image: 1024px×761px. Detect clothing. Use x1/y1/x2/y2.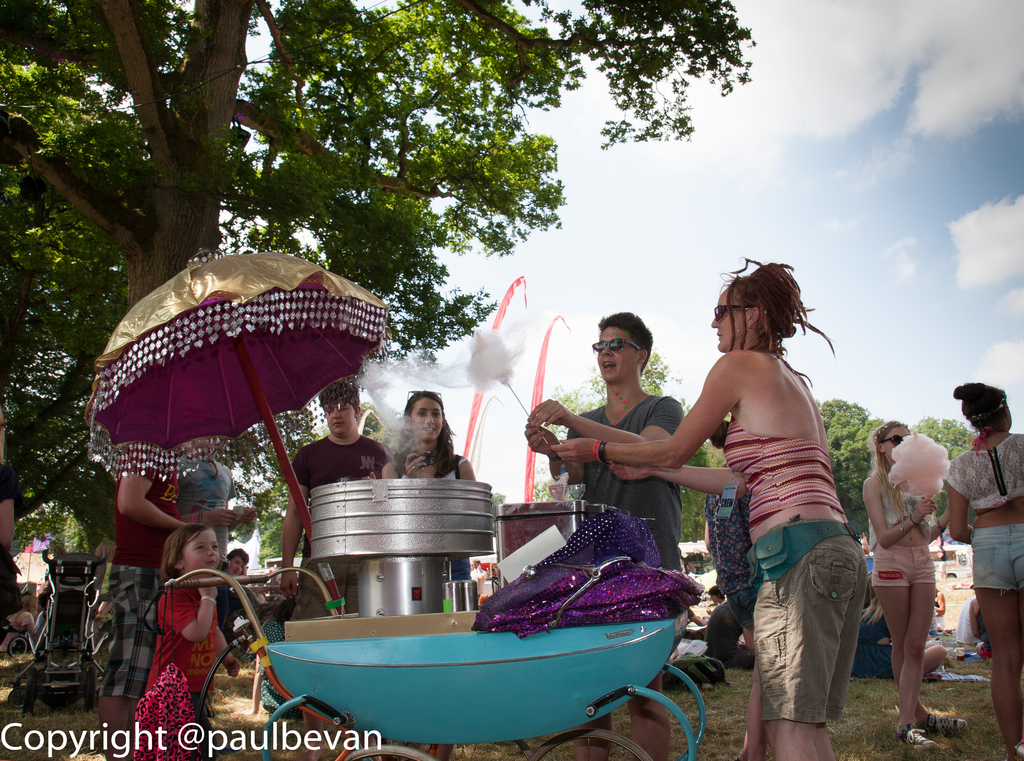
729/408/847/521.
